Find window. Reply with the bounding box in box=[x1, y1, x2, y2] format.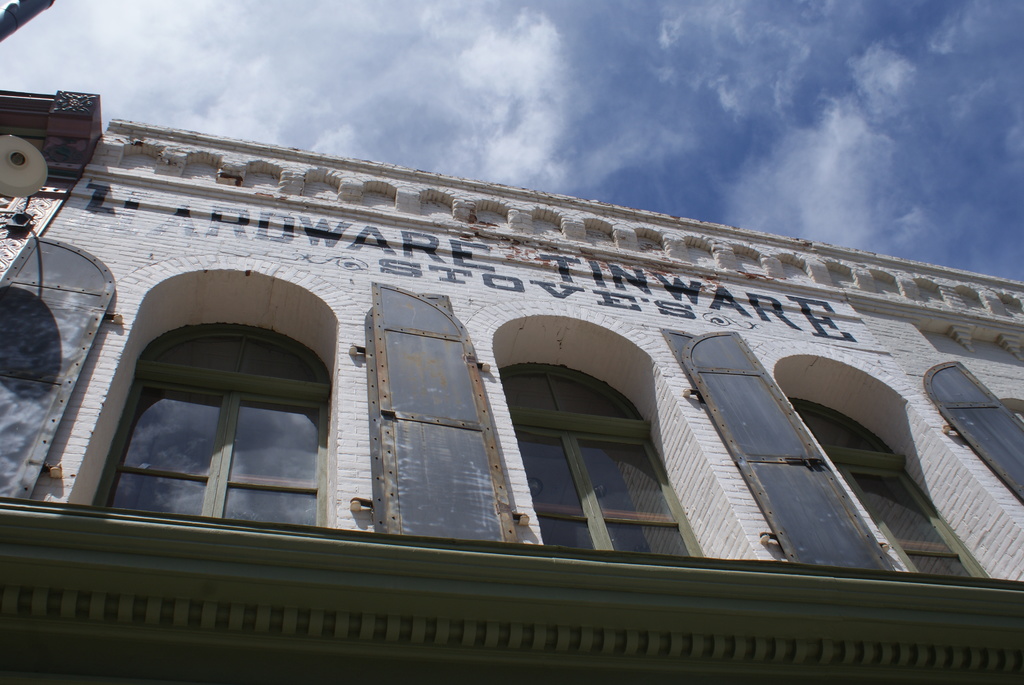
box=[522, 369, 672, 565].
